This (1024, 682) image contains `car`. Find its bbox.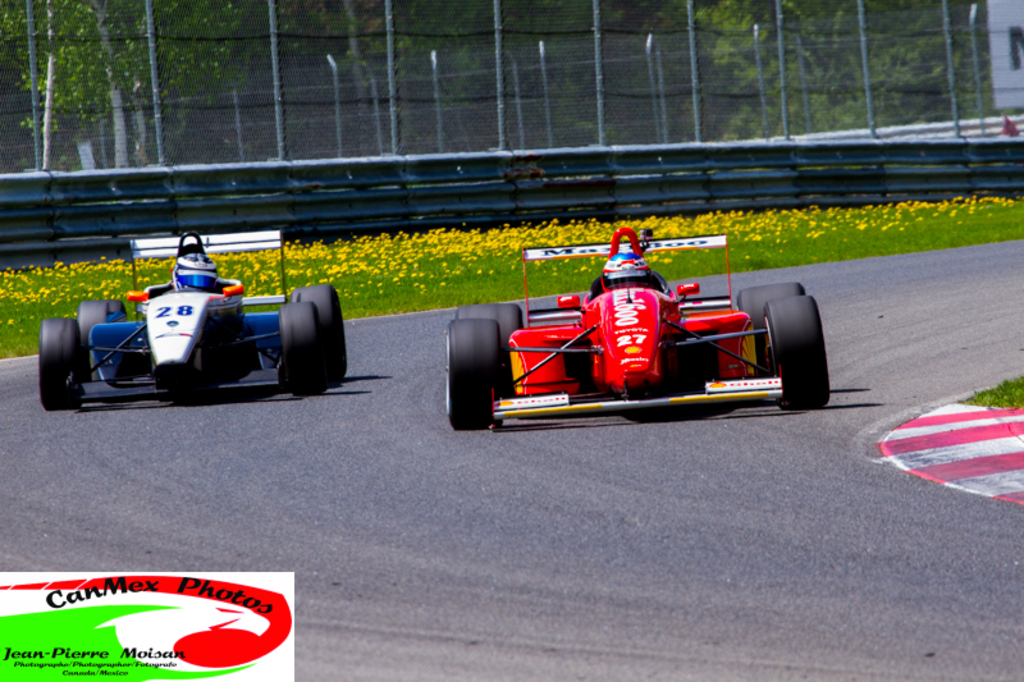
BBox(38, 229, 347, 412).
